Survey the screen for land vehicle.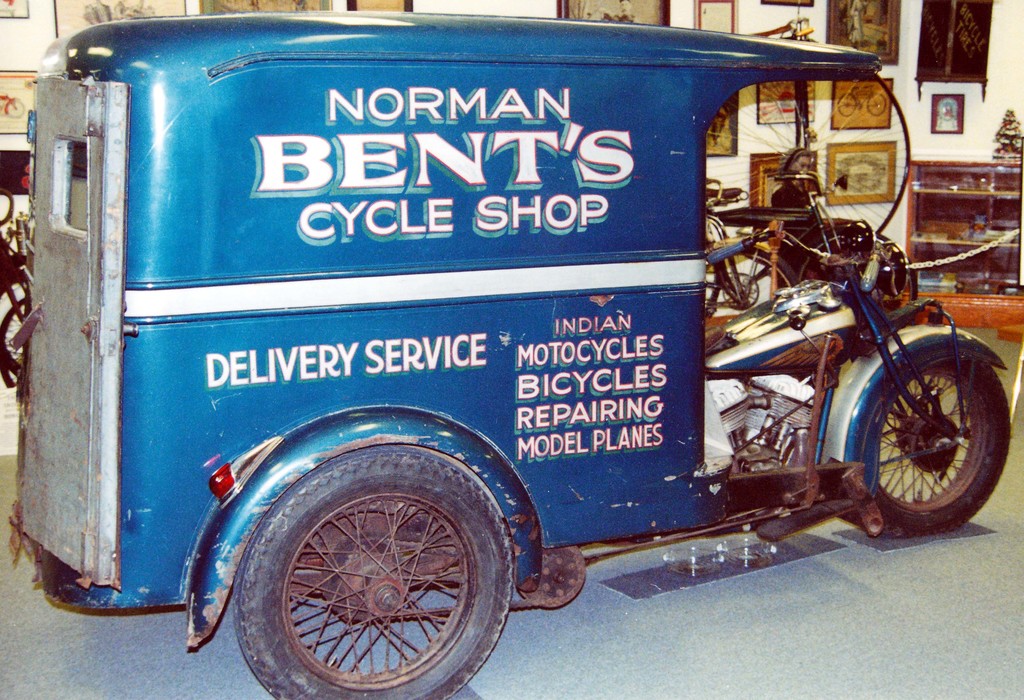
Survey found: [x1=45, y1=1, x2=1023, y2=670].
